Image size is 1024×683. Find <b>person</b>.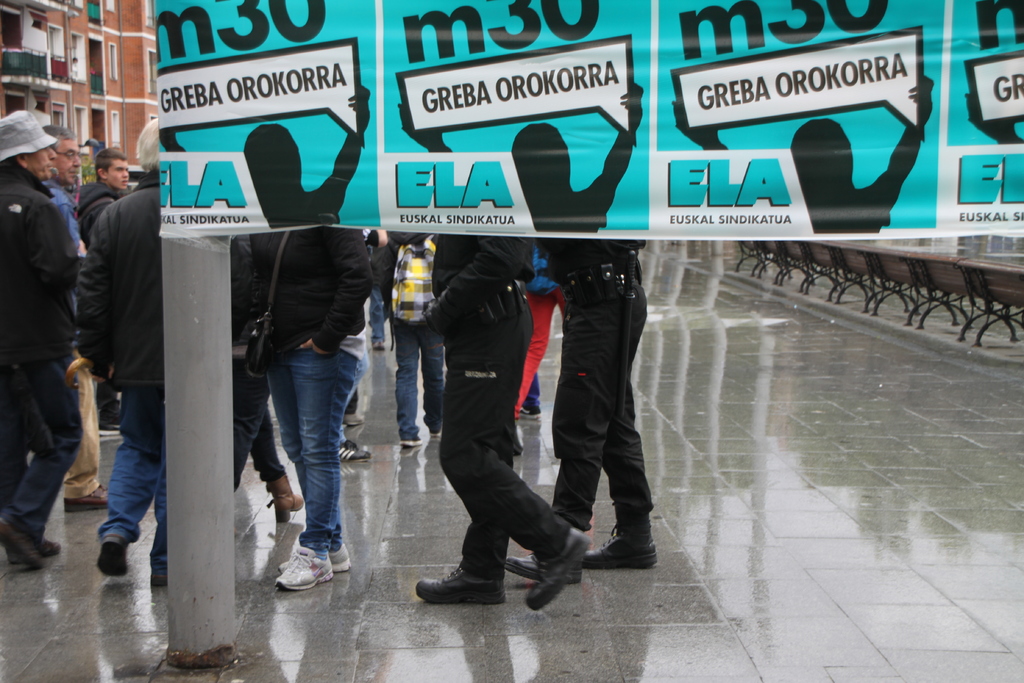
0:111:69:588.
